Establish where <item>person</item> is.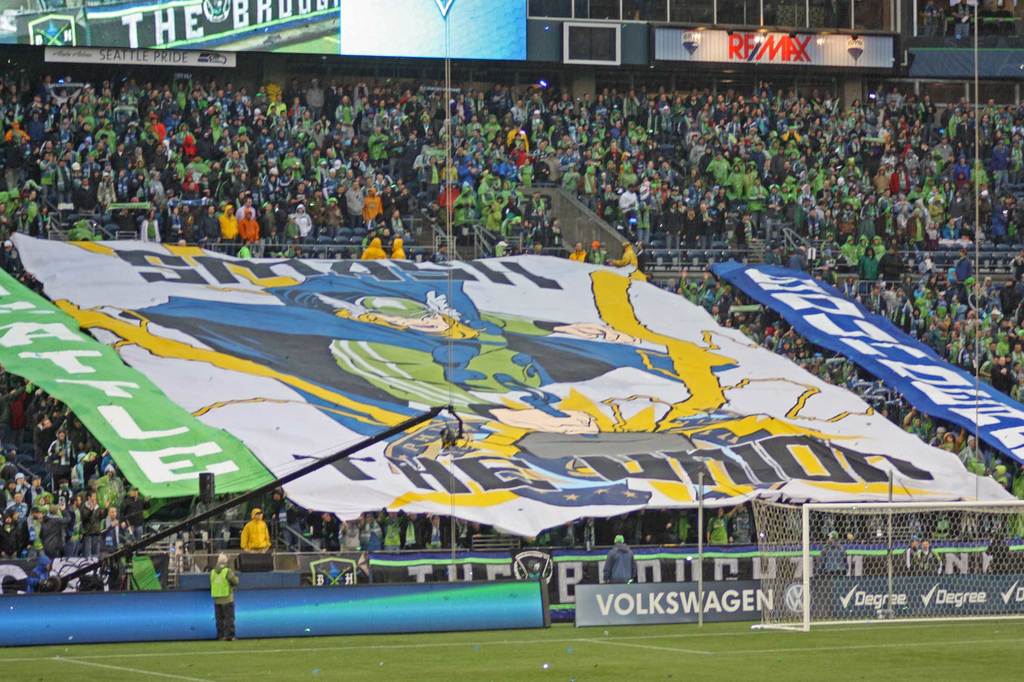
Established at [600,532,643,586].
